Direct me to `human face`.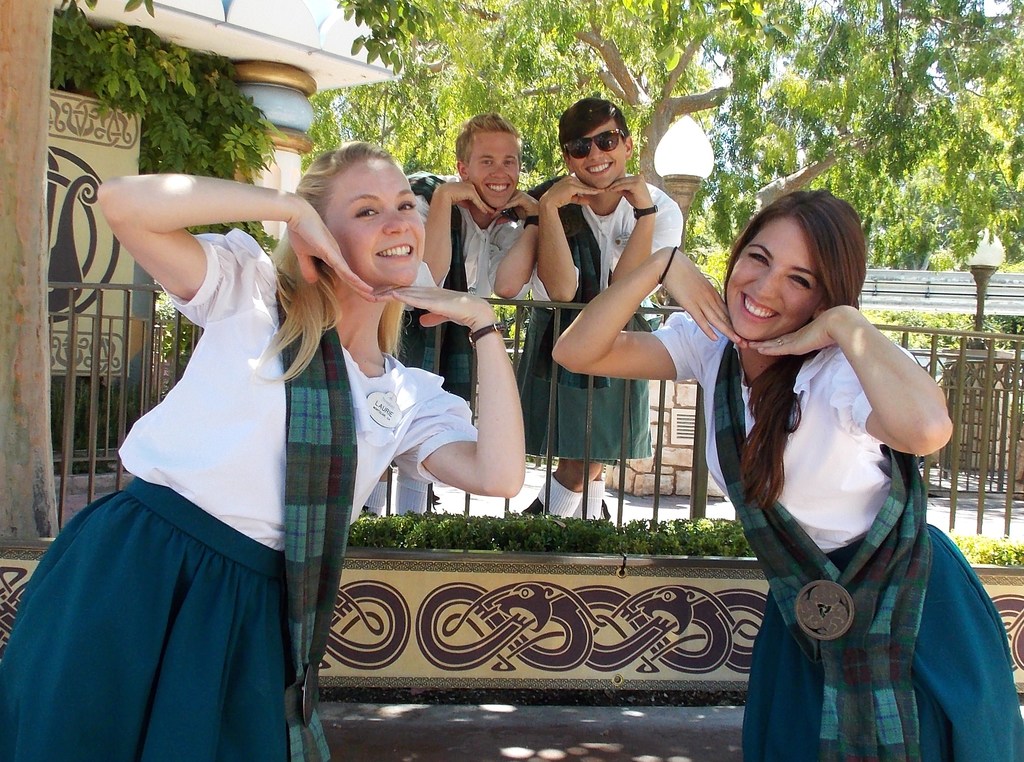
Direction: {"x1": 724, "y1": 218, "x2": 824, "y2": 343}.
